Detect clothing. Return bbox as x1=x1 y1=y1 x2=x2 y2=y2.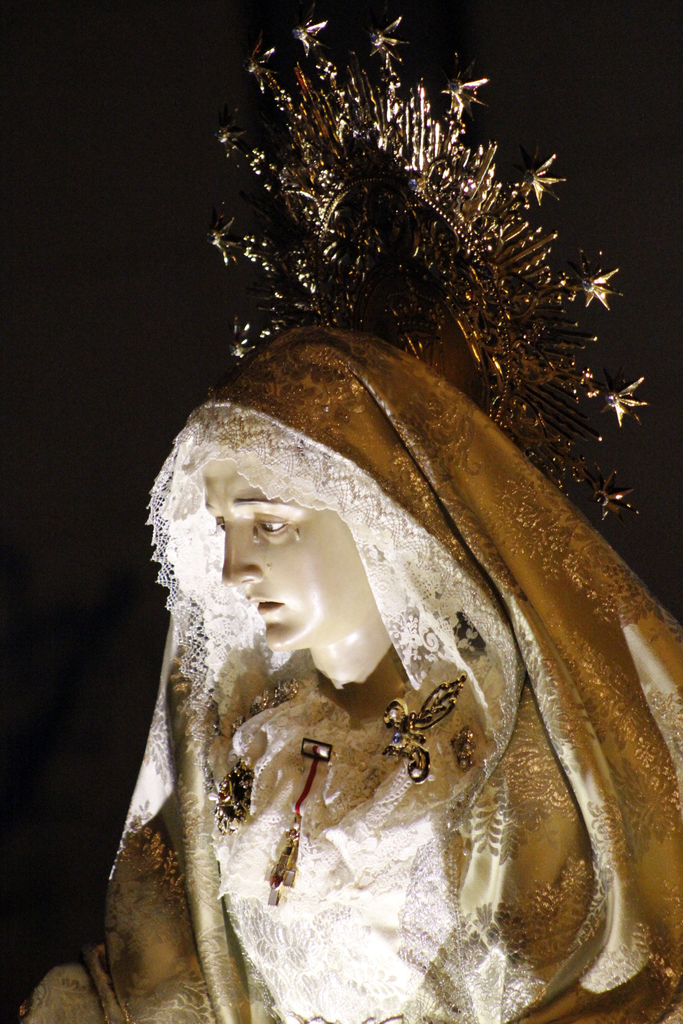
x1=124 y1=312 x2=682 y2=944.
